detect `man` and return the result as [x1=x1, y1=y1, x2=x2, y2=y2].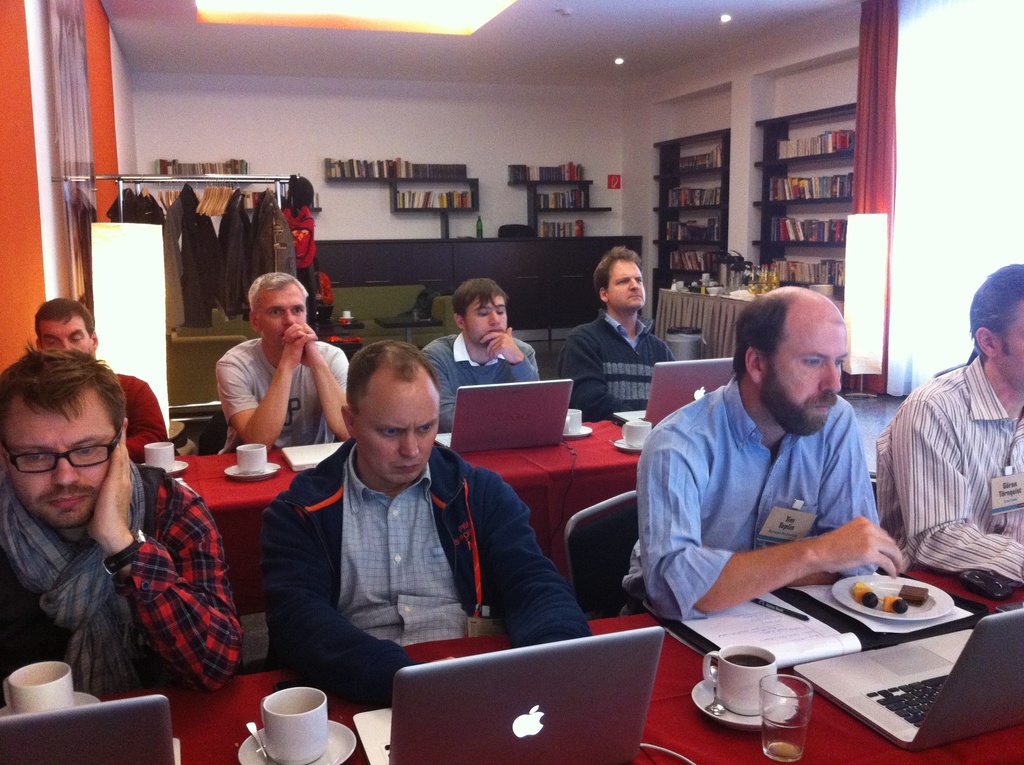
[x1=881, y1=264, x2=1023, y2=592].
